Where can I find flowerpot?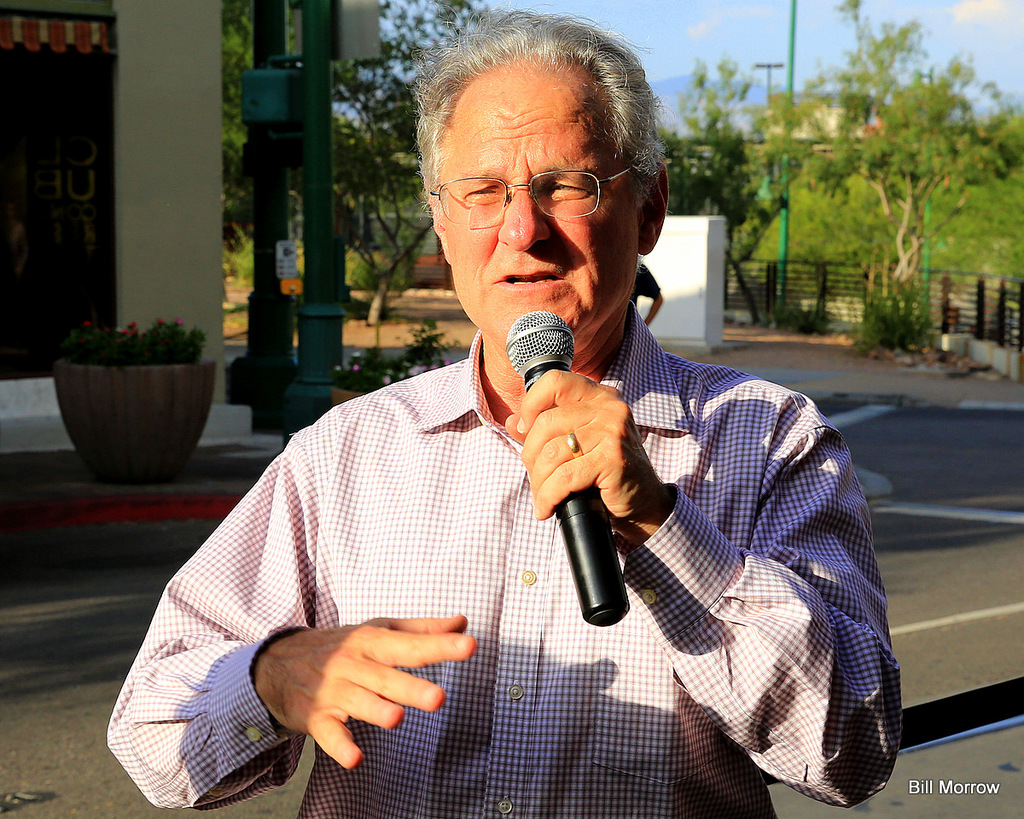
You can find it at (x1=48, y1=361, x2=221, y2=473).
